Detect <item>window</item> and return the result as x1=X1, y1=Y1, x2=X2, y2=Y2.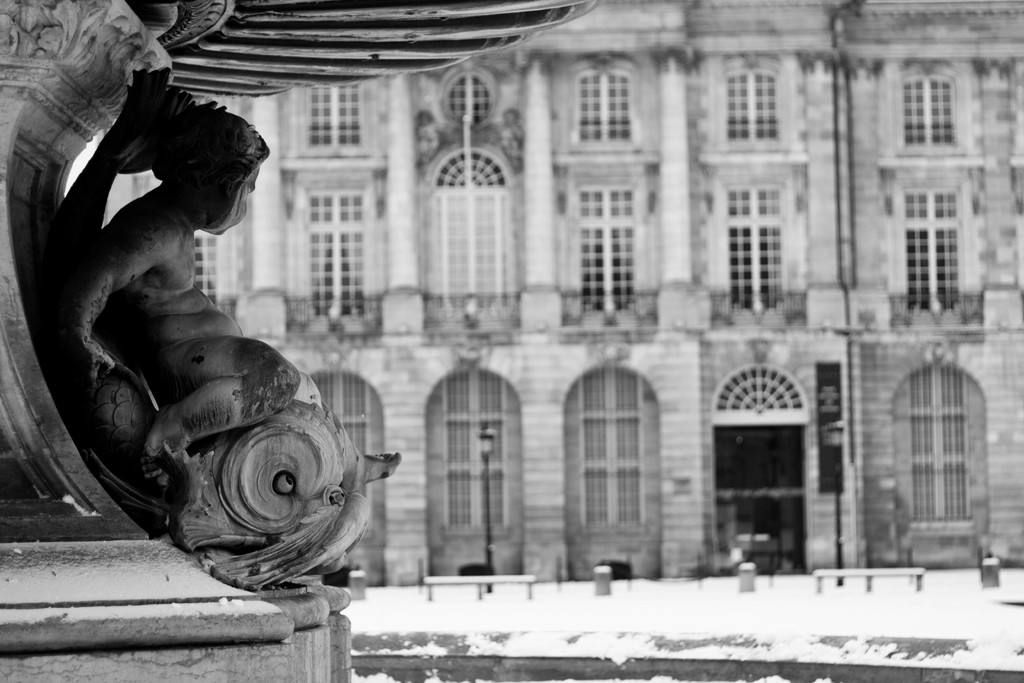
x1=444, y1=368, x2=511, y2=531.
